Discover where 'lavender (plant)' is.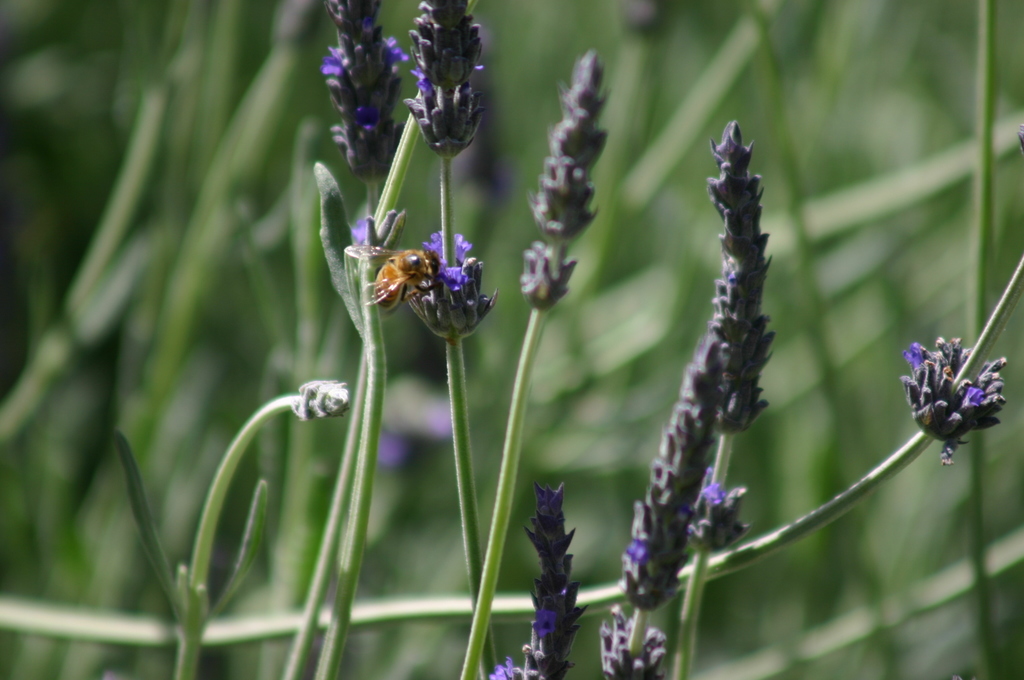
Discovered at select_region(344, 213, 371, 250).
